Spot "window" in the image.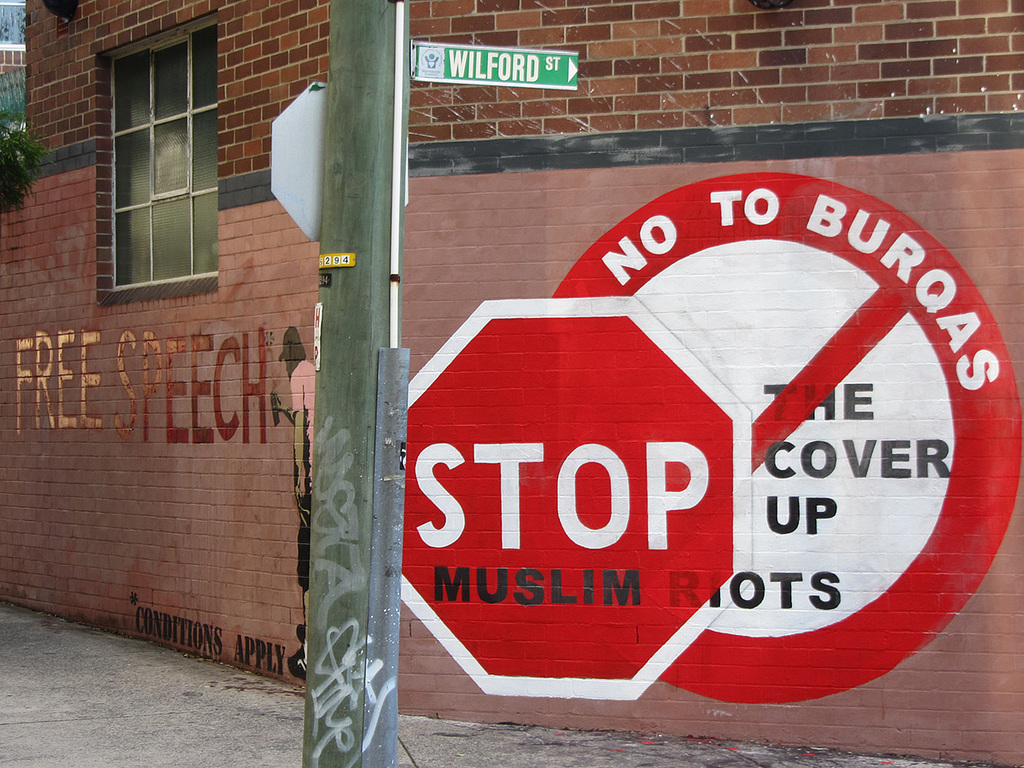
"window" found at locate(97, 26, 217, 304).
